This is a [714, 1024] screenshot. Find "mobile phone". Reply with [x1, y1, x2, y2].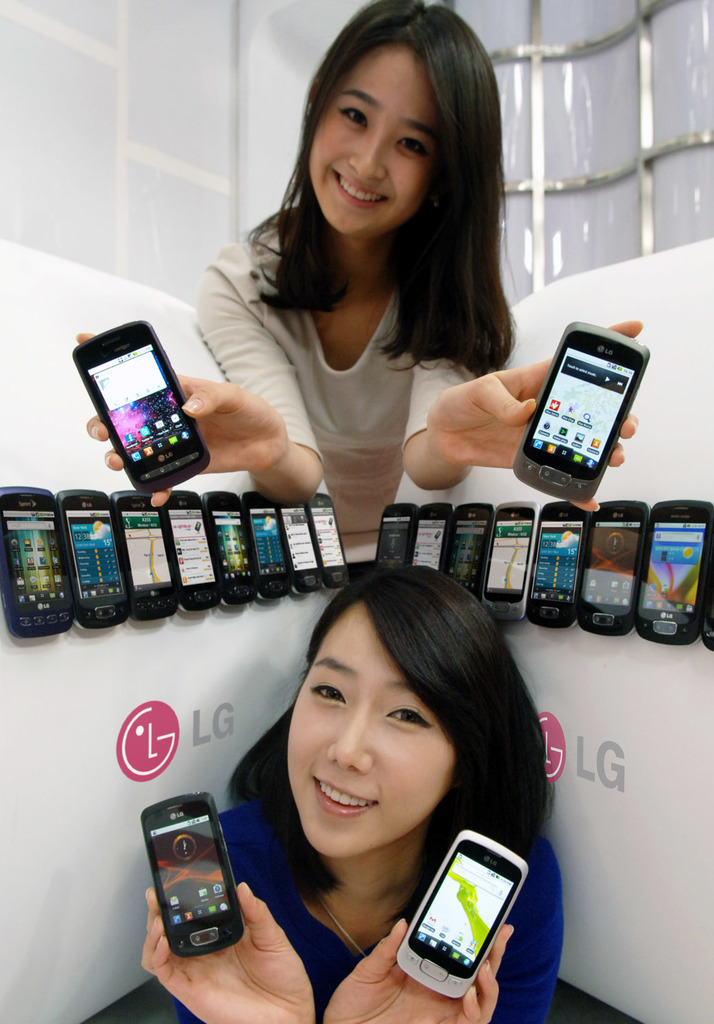
[163, 492, 220, 612].
